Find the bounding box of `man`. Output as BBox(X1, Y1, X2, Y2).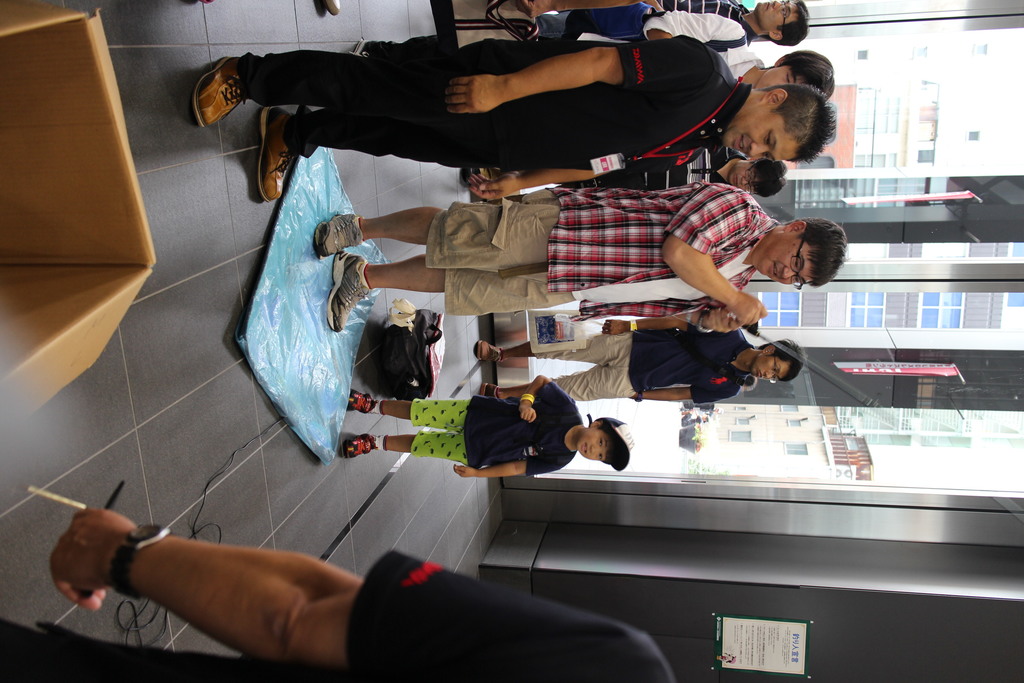
BBox(0, 548, 675, 682).
